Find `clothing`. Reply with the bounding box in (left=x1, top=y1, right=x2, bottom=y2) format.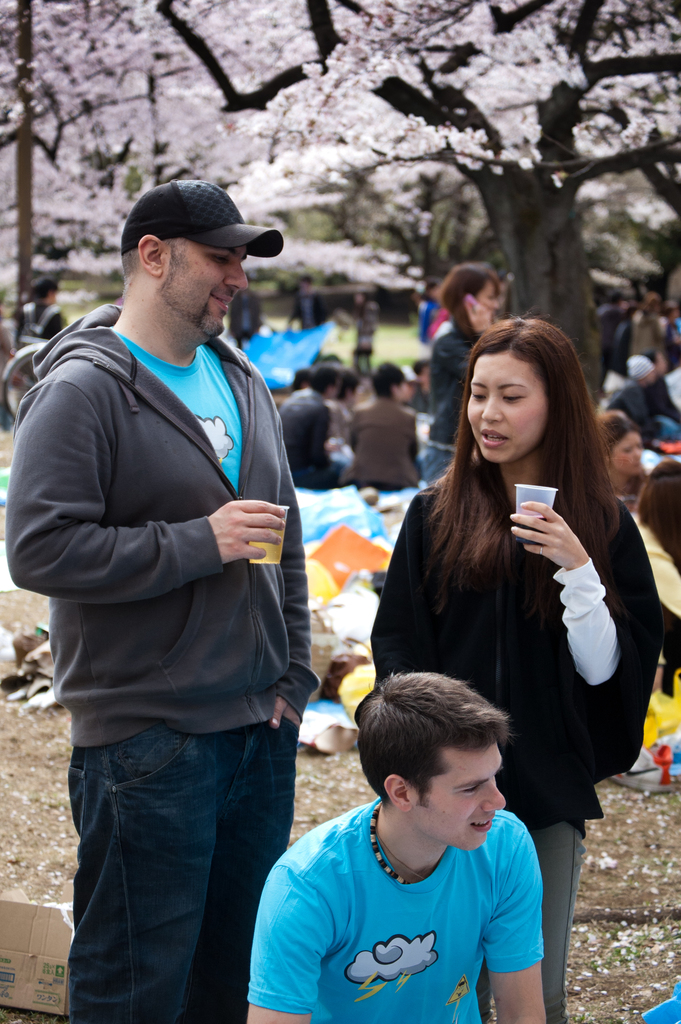
(left=6, top=303, right=62, bottom=345).
